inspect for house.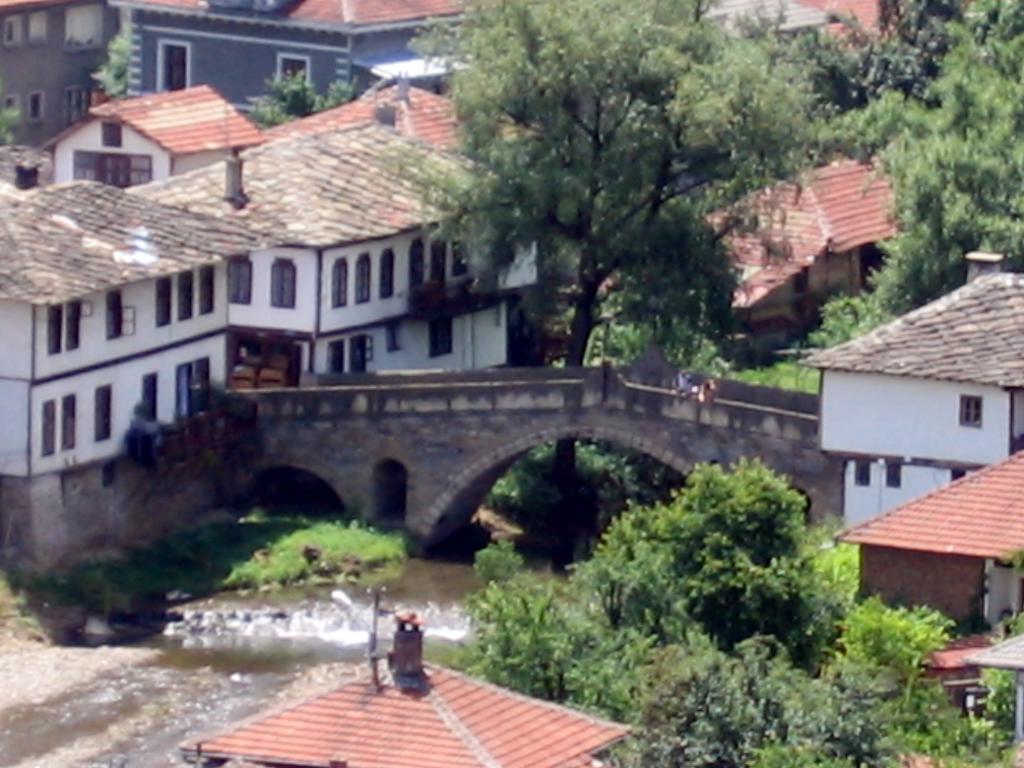
Inspection: left=0, top=0, right=118, bottom=150.
